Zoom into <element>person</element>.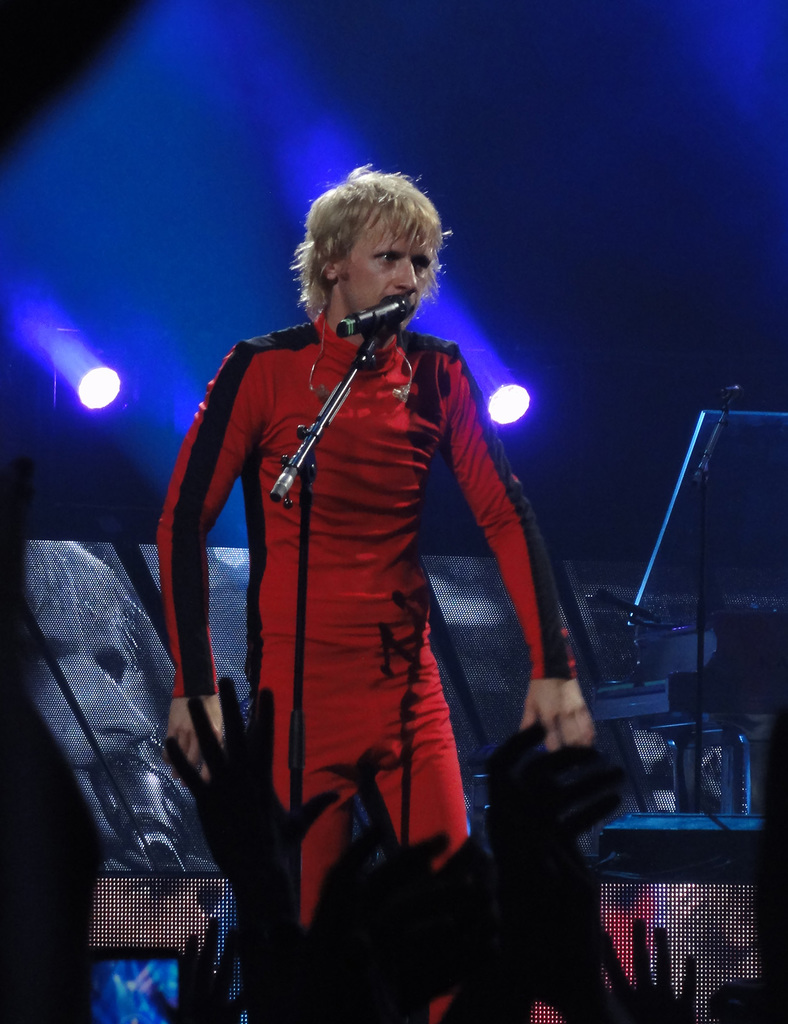
Zoom target: 162,161,595,1023.
